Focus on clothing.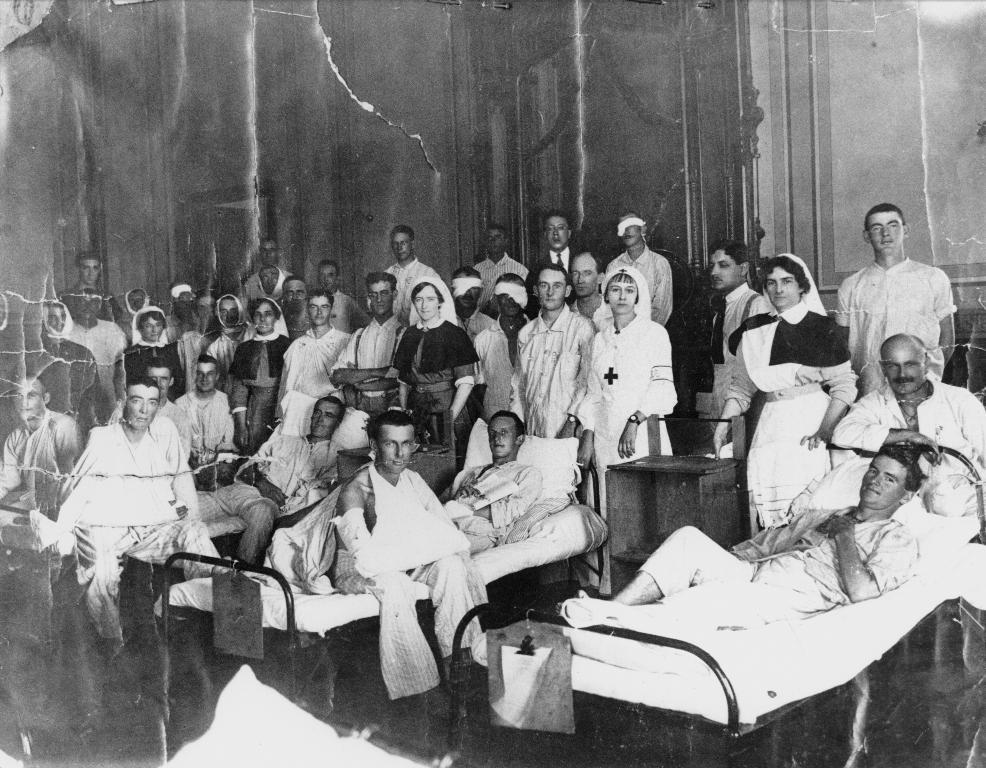
Focused at [307,443,471,701].
